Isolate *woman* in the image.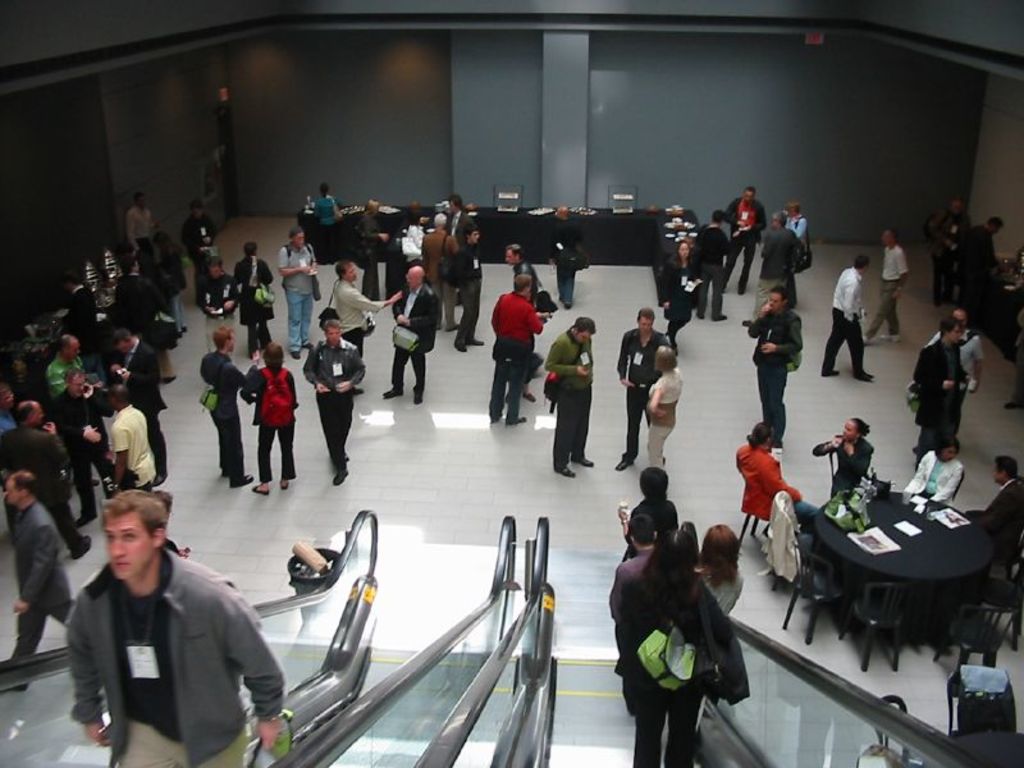
Isolated region: pyautogui.locateOnScreen(151, 233, 192, 337).
